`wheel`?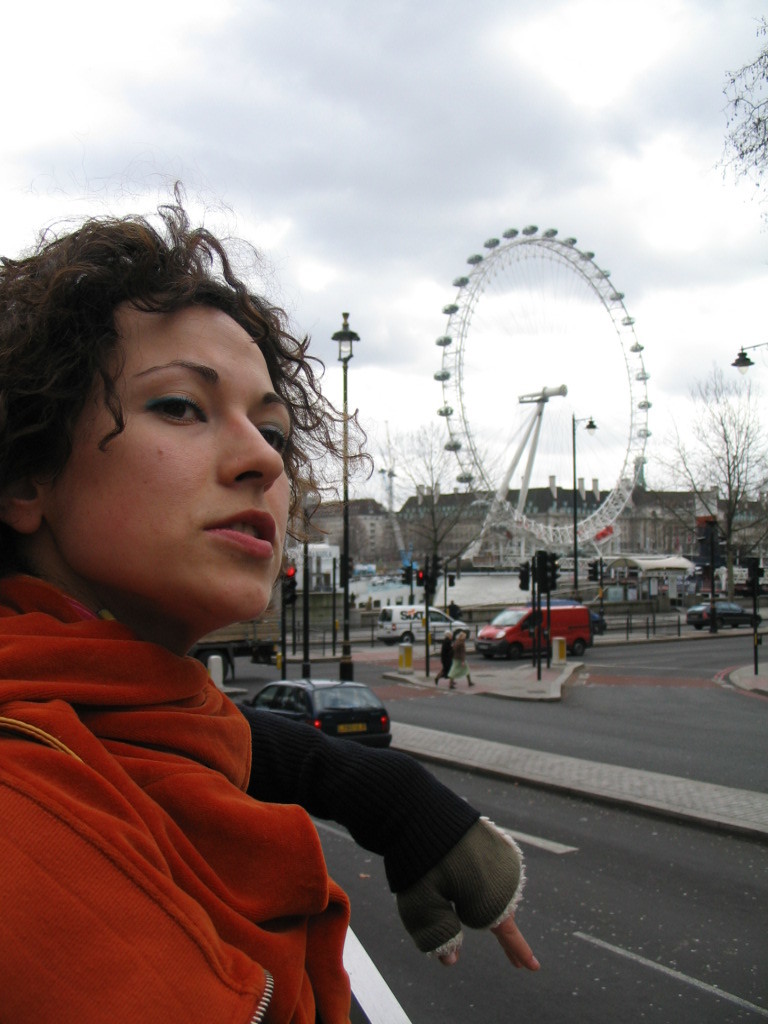
left=751, top=618, right=760, bottom=627
